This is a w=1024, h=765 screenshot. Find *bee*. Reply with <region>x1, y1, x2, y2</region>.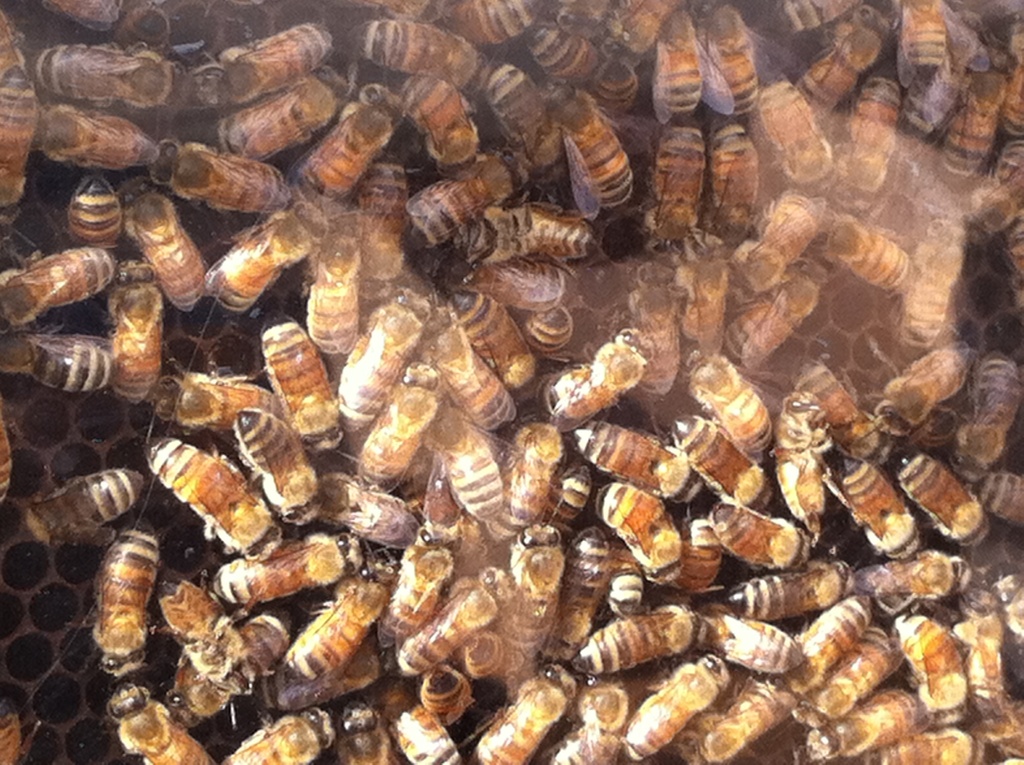
<region>567, 667, 630, 734</region>.
